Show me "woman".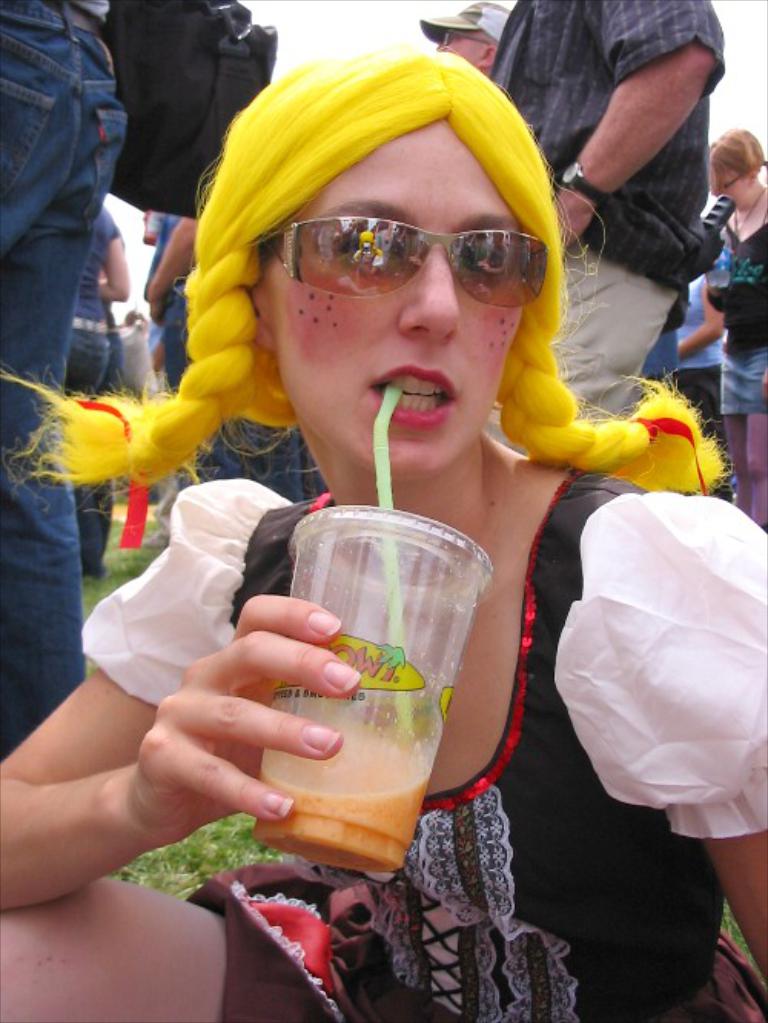
"woman" is here: <bbox>703, 131, 766, 544</bbox>.
